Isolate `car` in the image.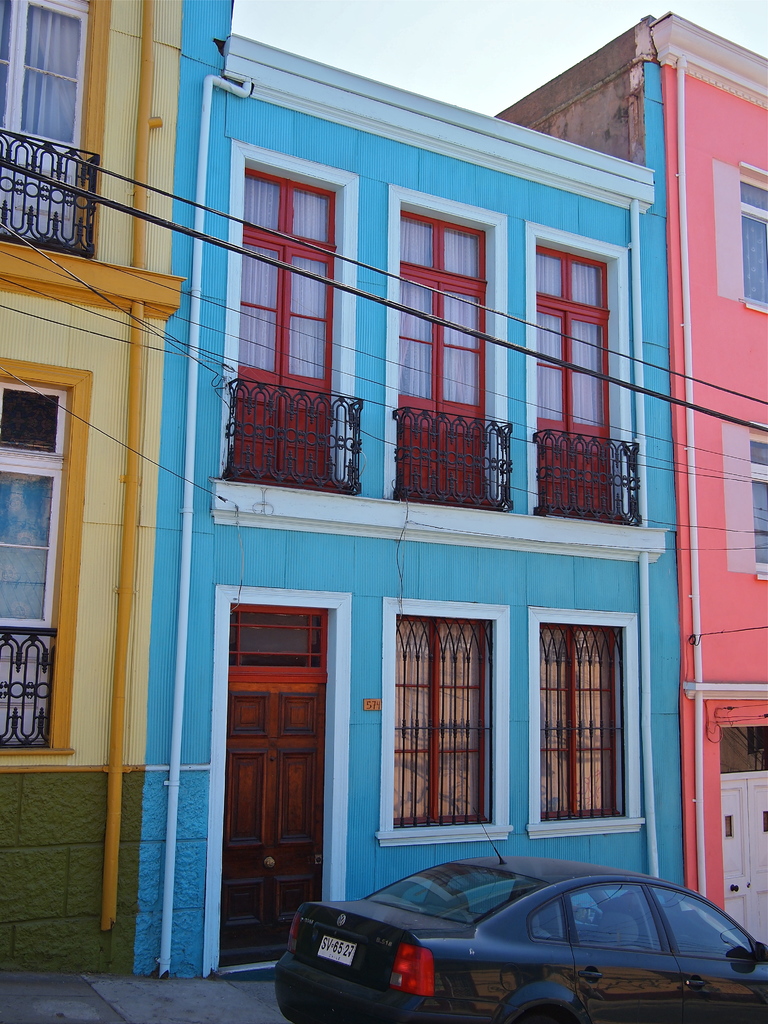
Isolated region: crop(273, 804, 765, 1022).
